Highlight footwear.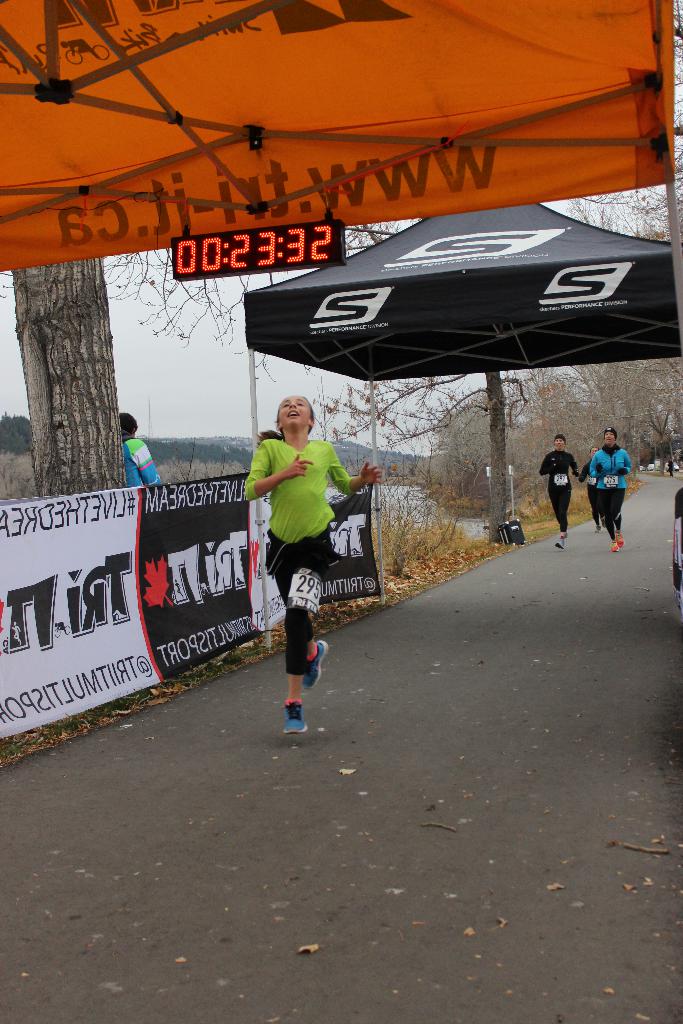
Highlighted region: pyautogui.locateOnScreen(614, 532, 624, 543).
